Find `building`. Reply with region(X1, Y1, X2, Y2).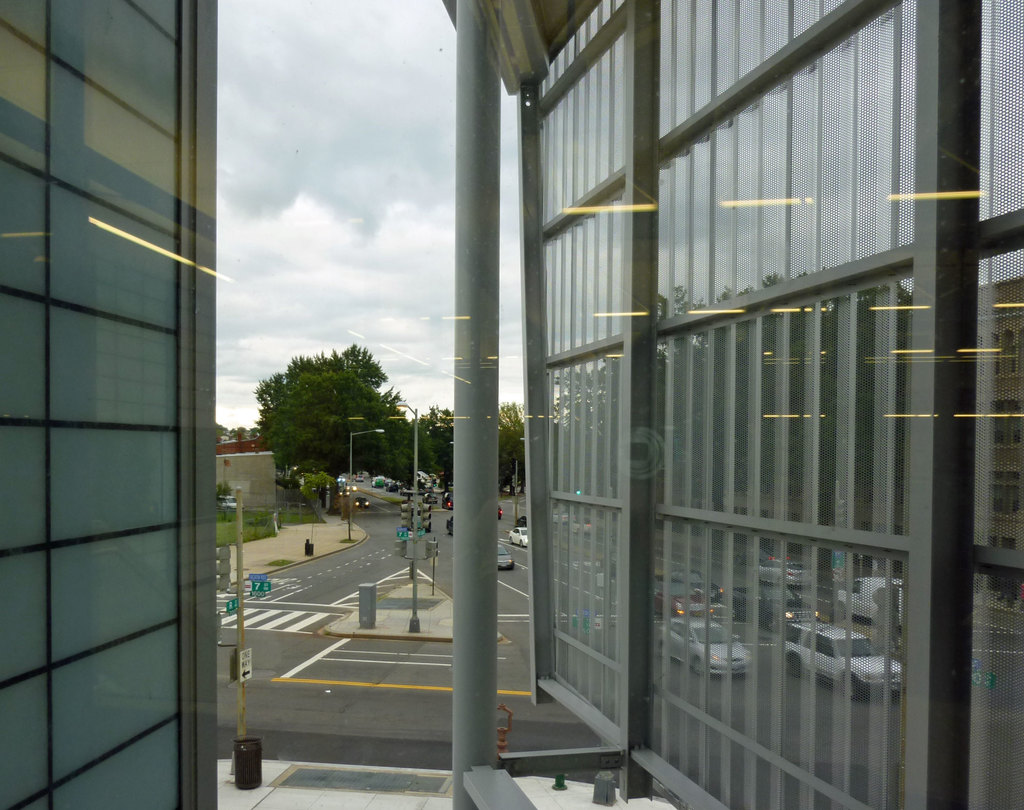
region(220, 440, 274, 511).
